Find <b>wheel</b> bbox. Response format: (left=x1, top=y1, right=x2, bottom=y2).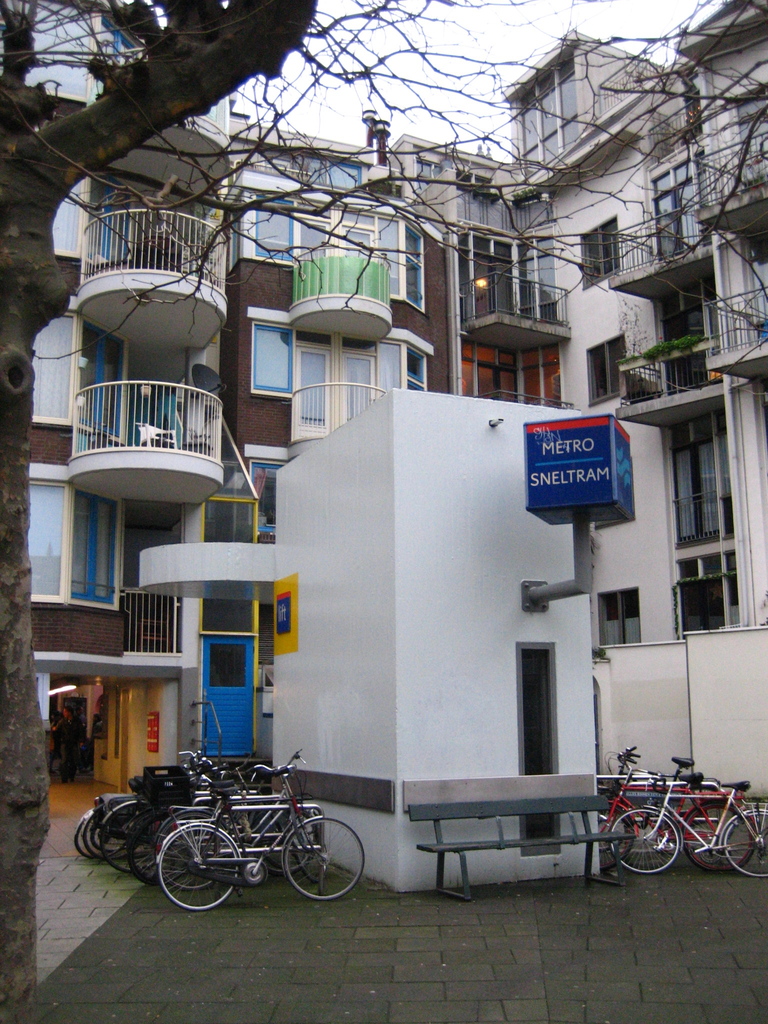
(left=606, top=809, right=676, bottom=876).
